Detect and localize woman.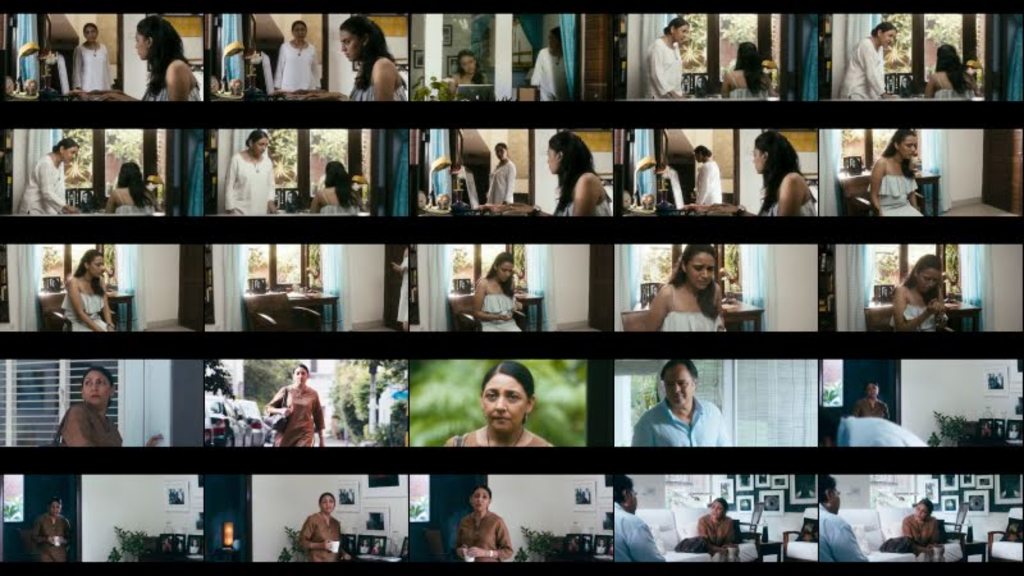
Localized at (70,19,118,90).
